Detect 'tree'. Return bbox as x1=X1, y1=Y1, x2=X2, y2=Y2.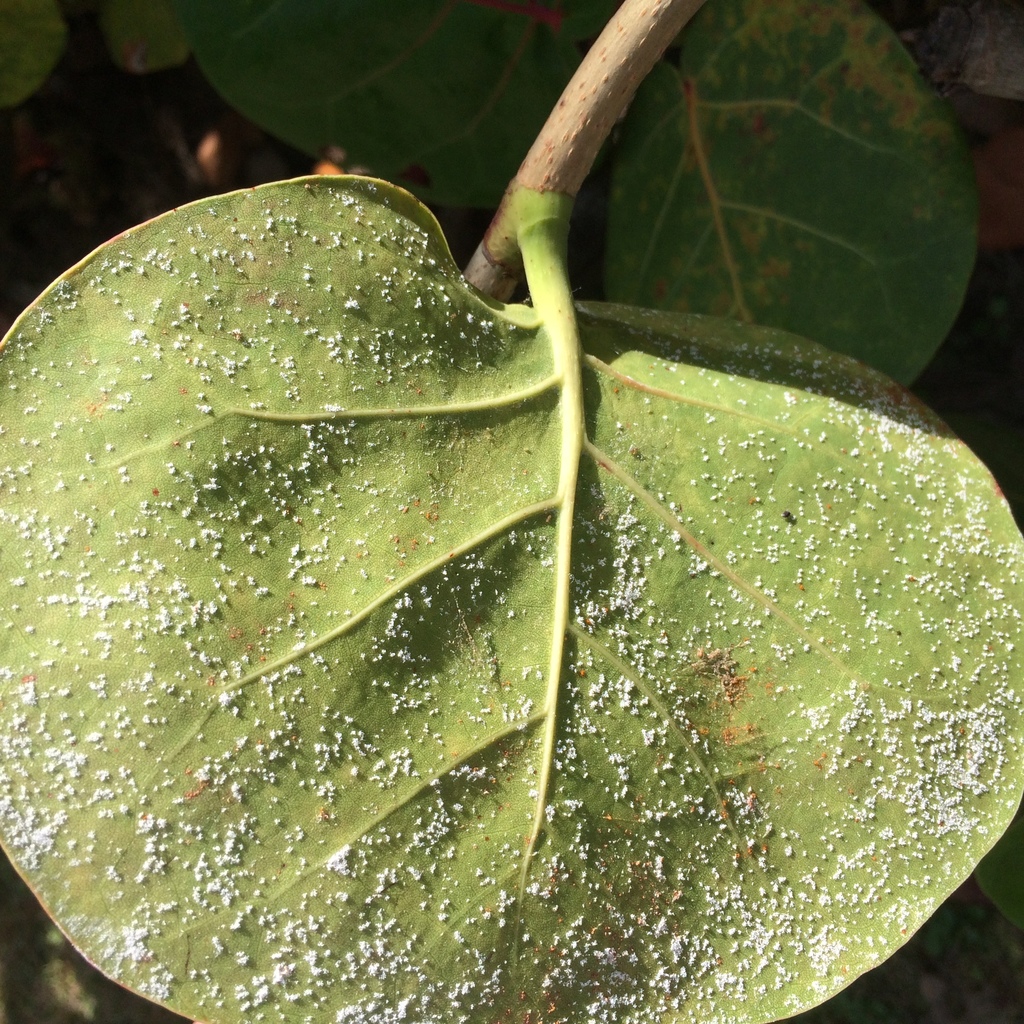
x1=0, y1=0, x2=1023, y2=1023.
